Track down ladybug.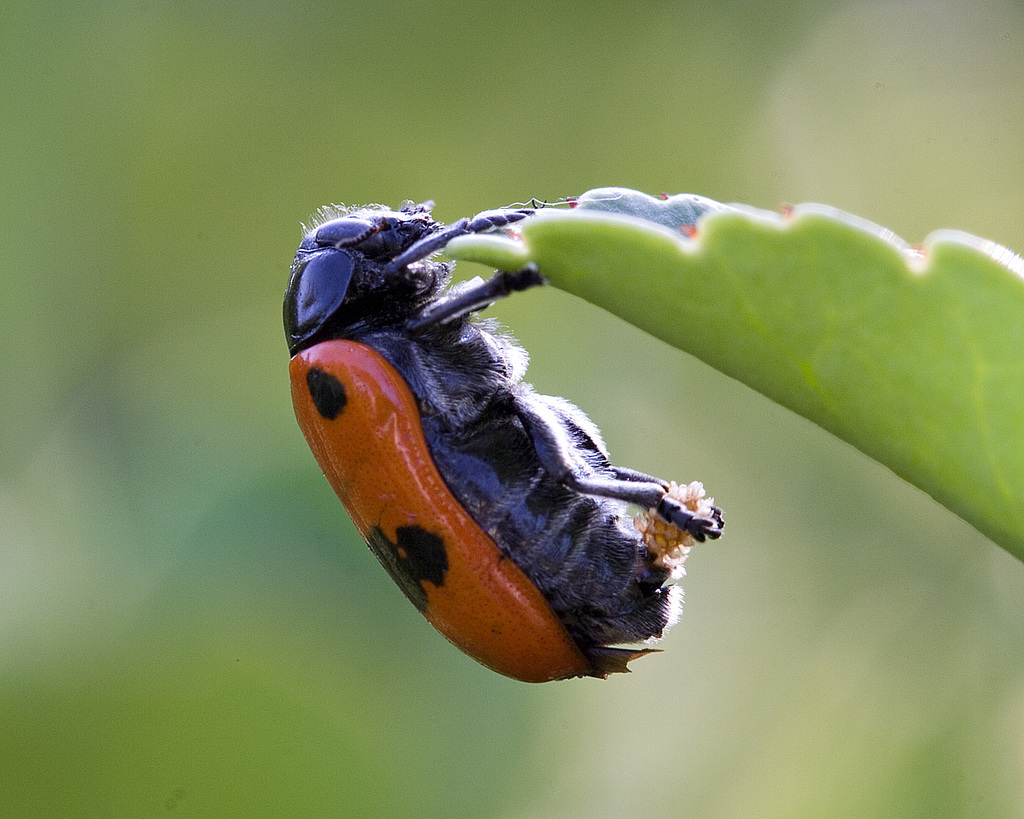
Tracked to [280,184,740,681].
